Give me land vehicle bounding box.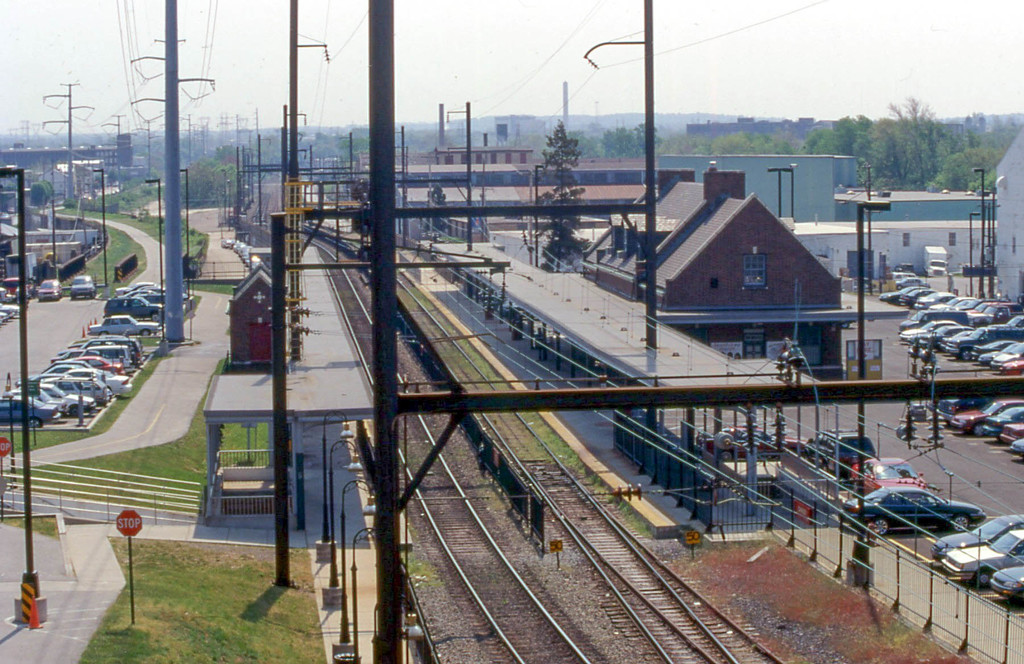
BBox(69, 276, 95, 303).
